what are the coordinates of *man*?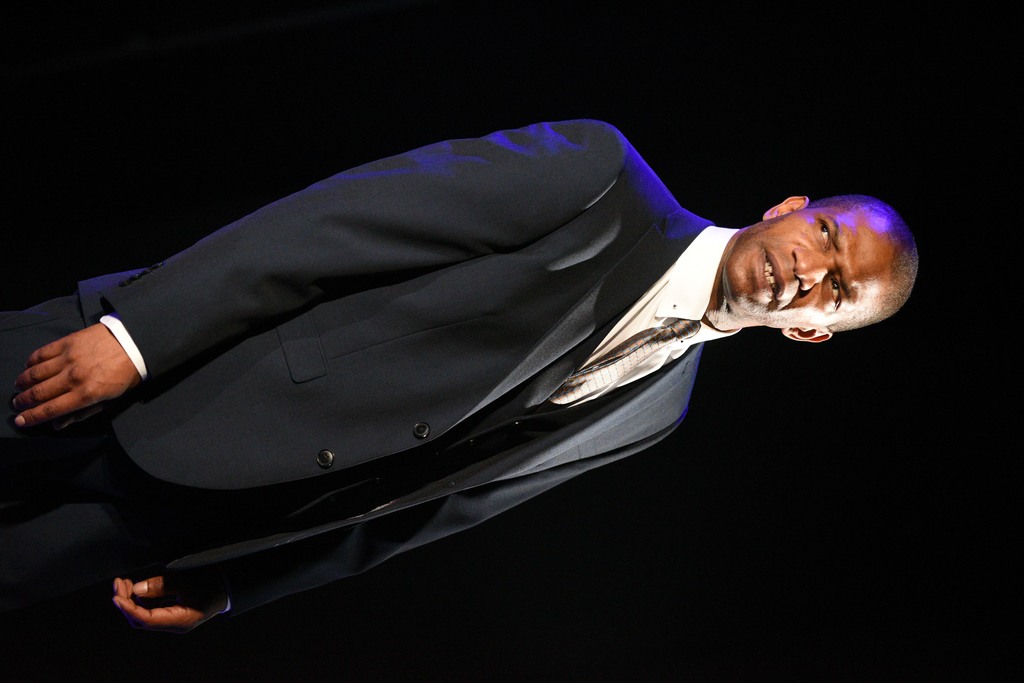
detection(13, 95, 929, 657).
